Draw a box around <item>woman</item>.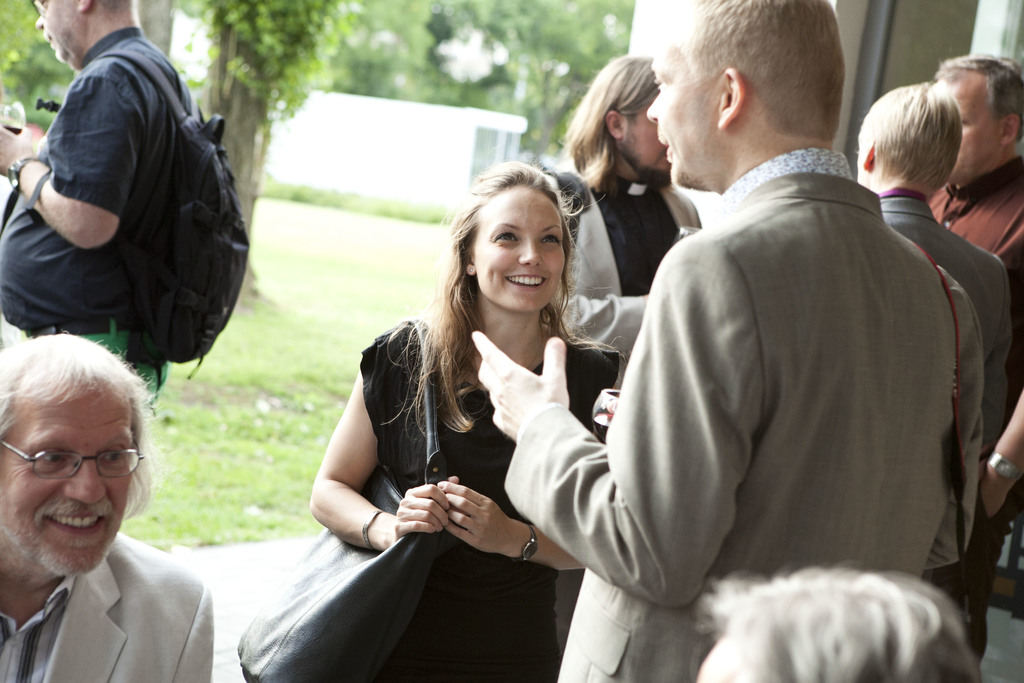
[301,143,603,682].
